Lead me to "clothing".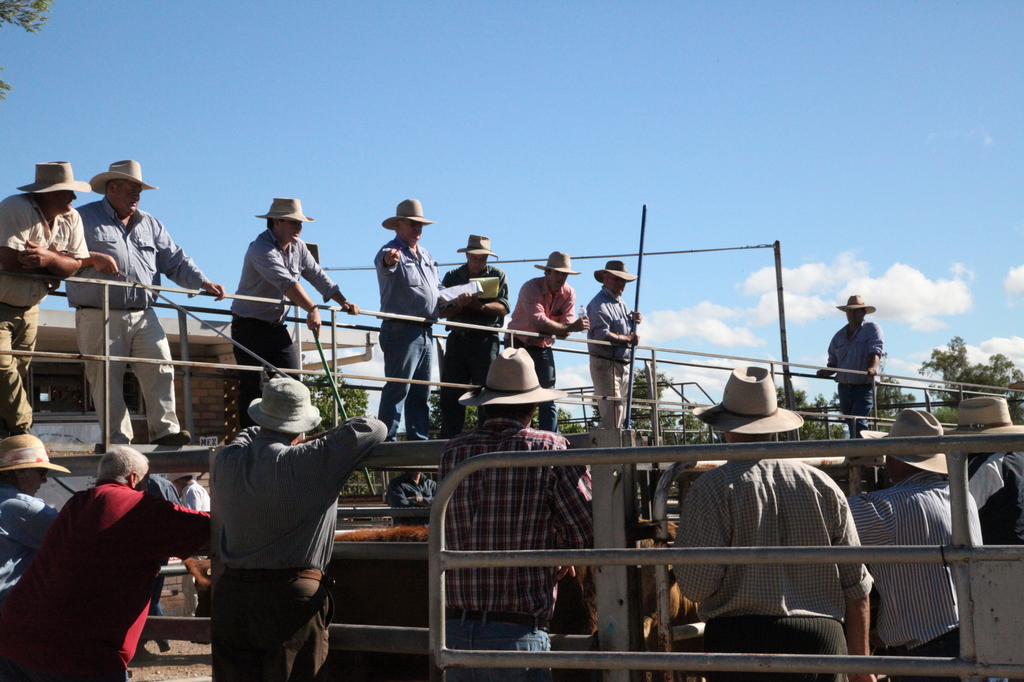
Lead to region(45, 477, 211, 681).
